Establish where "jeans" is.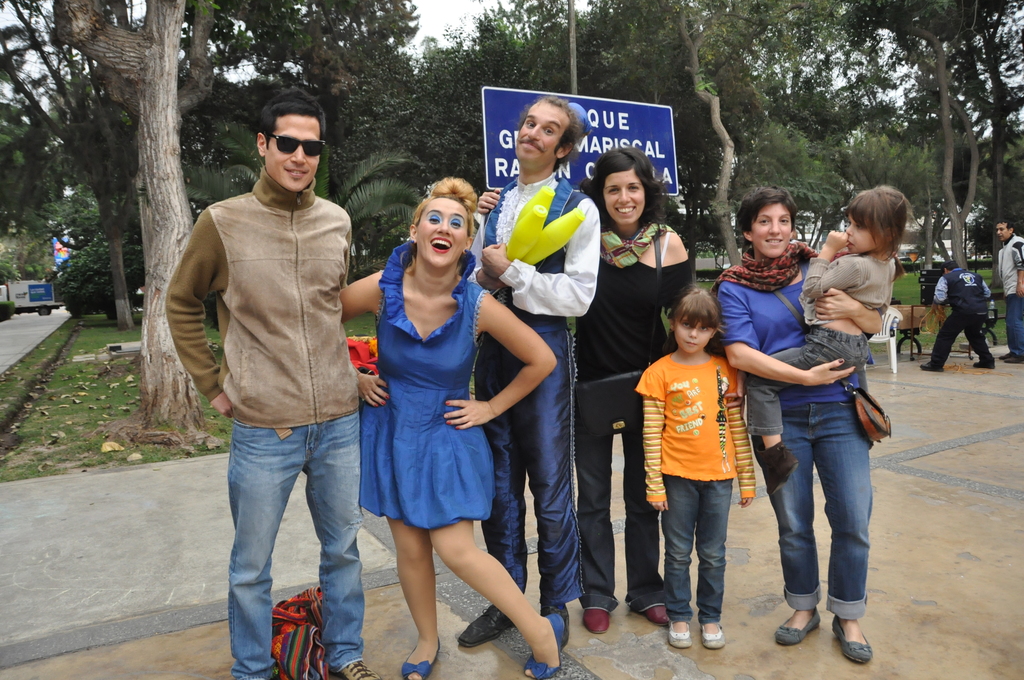
Established at (left=223, top=408, right=366, bottom=679).
